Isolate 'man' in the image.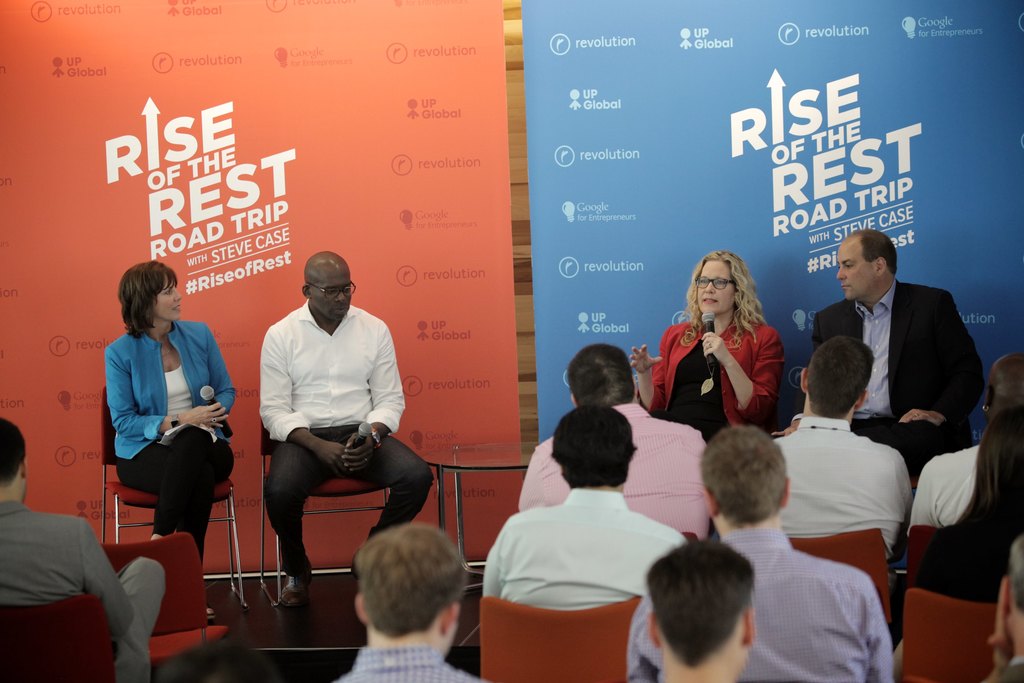
Isolated region: BBox(622, 416, 892, 682).
